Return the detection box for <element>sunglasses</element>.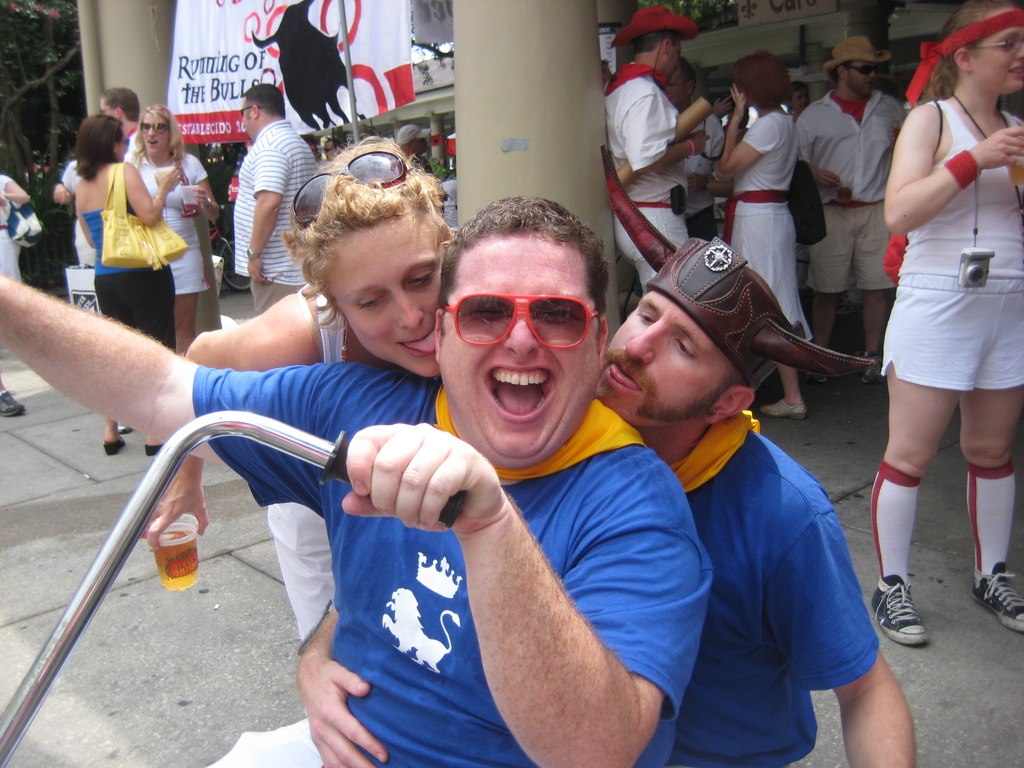
x1=853, y1=67, x2=880, y2=79.
